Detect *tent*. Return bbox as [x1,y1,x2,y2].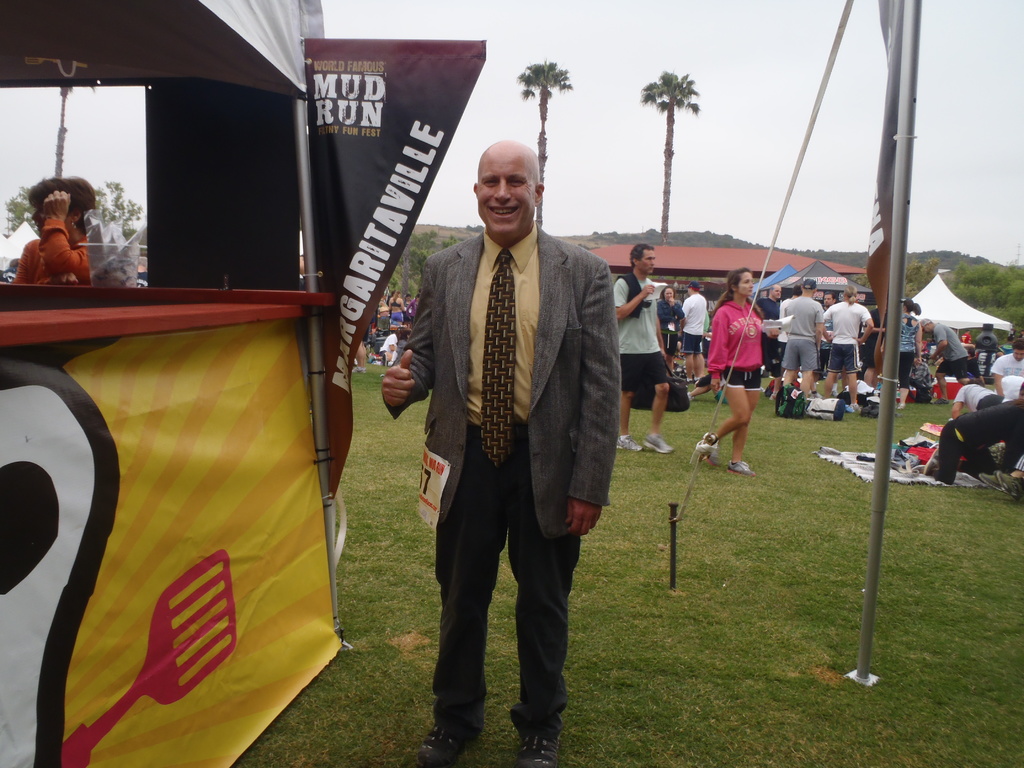
[668,3,924,690].
